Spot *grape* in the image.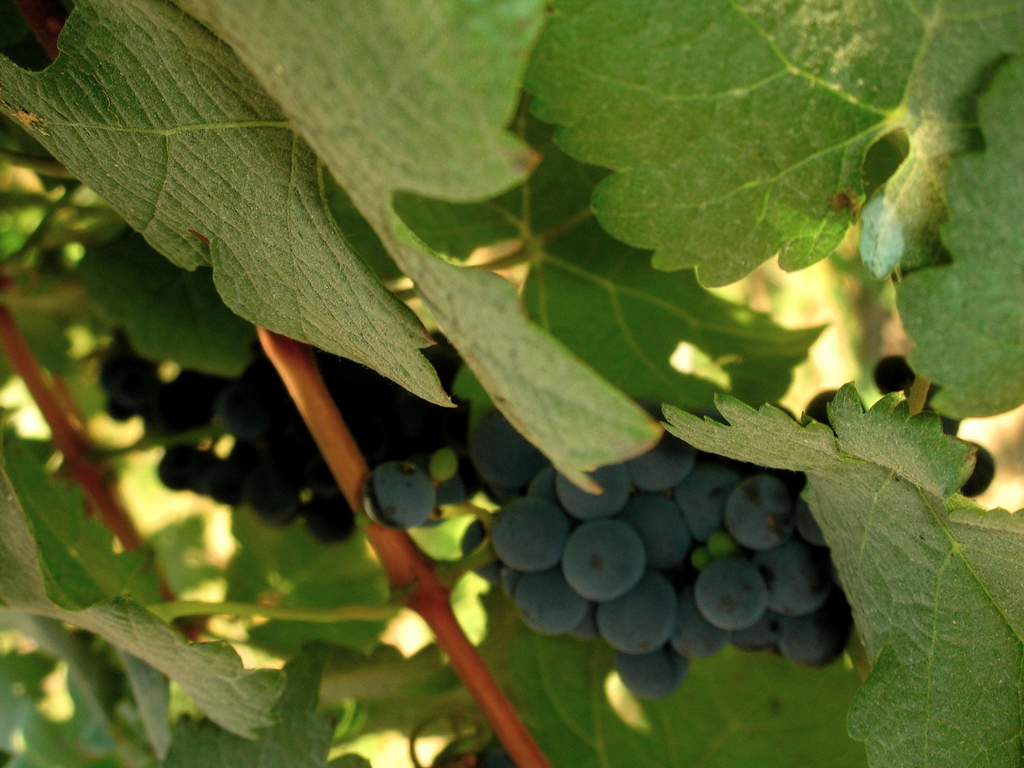
*grape* found at (x1=876, y1=357, x2=916, y2=396).
